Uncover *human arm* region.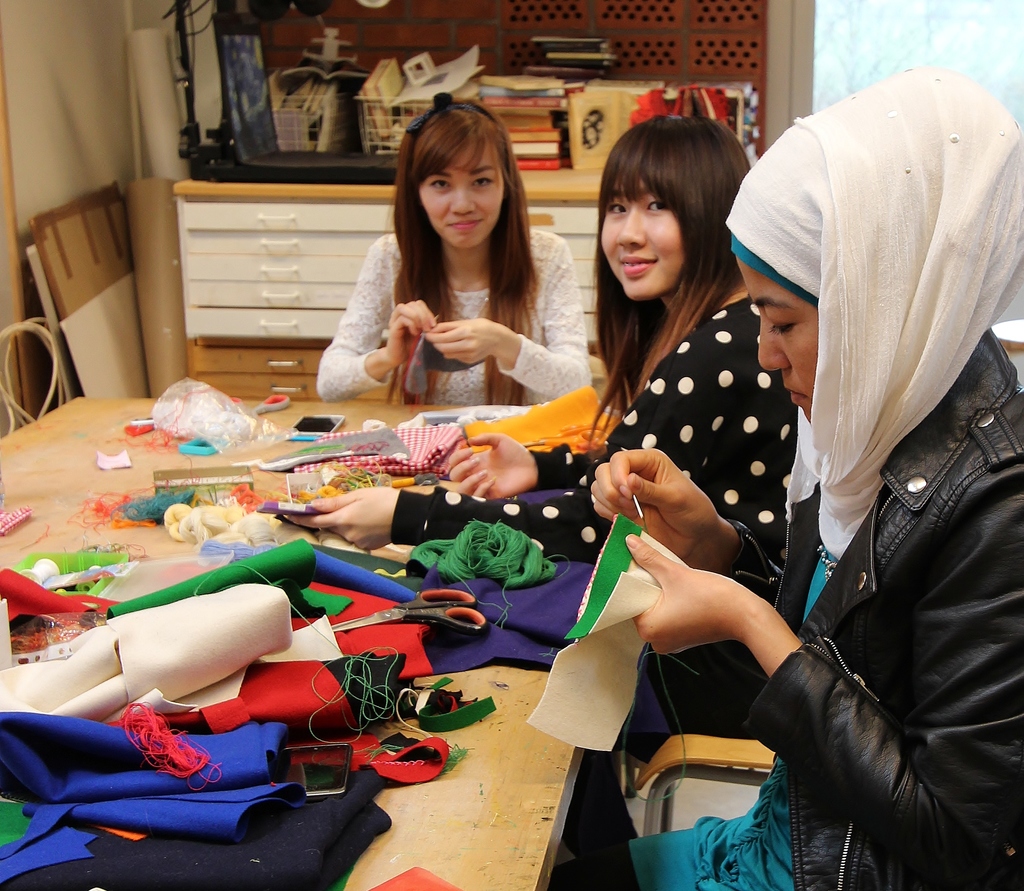
Uncovered: <box>413,237,593,400</box>.
